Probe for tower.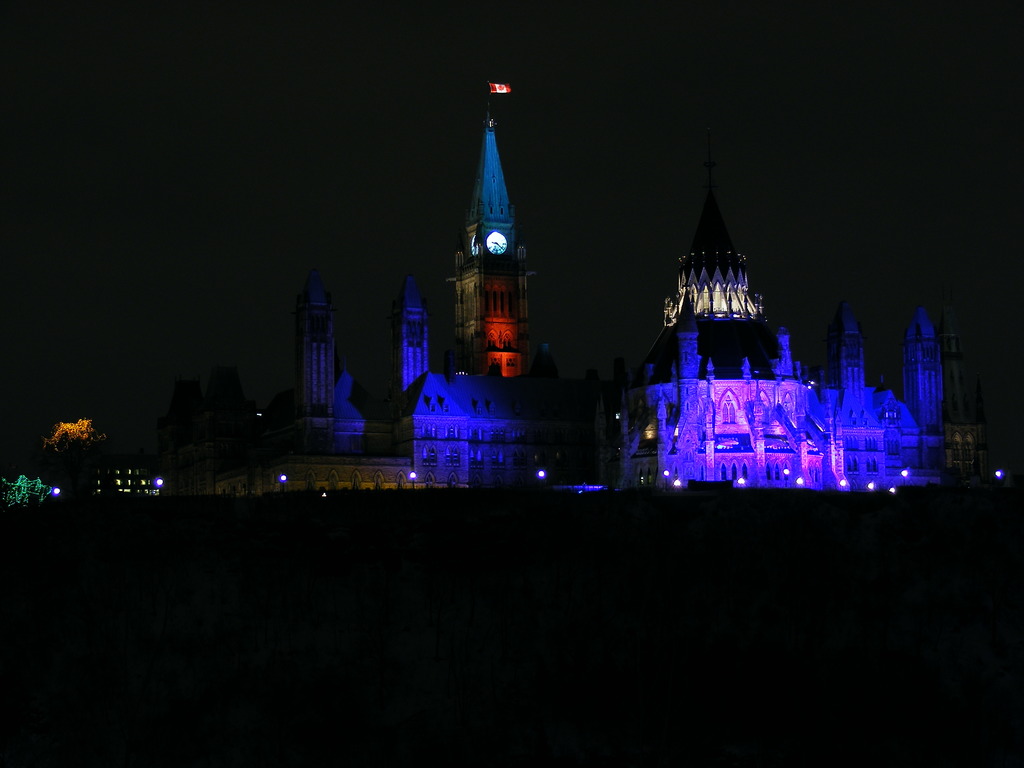
Probe result: [298,268,357,438].
